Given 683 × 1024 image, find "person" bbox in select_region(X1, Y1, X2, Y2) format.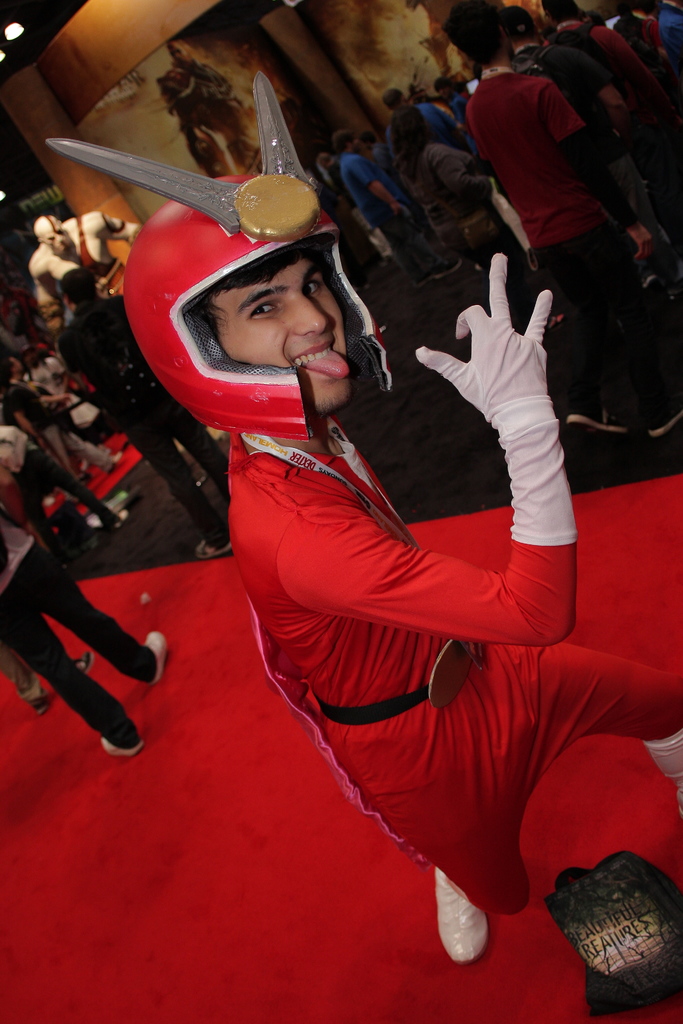
select_region(460, 21, 650, 424).
